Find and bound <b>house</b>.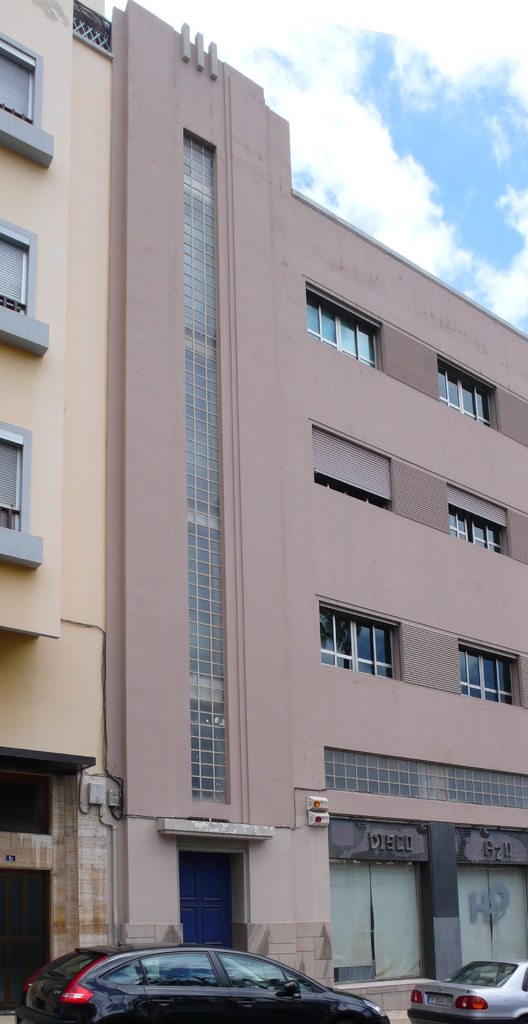
Bound: region(0, 0, 527, 1023).
